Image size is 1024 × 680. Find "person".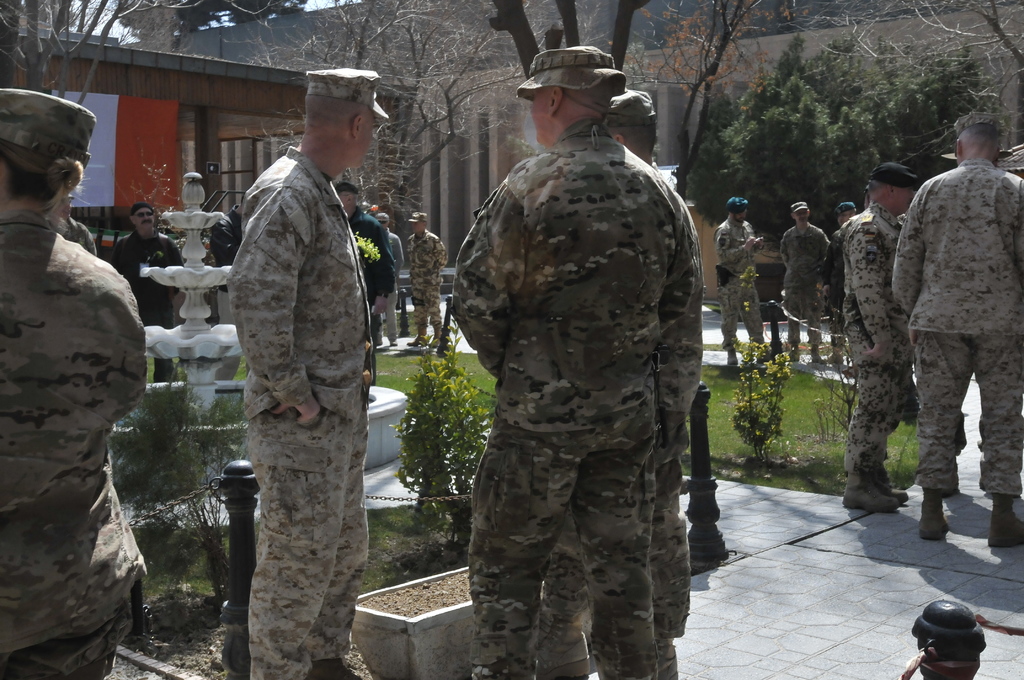
{"x1": 778, "y1": 197, "x2": 826, "y2": 366}.
